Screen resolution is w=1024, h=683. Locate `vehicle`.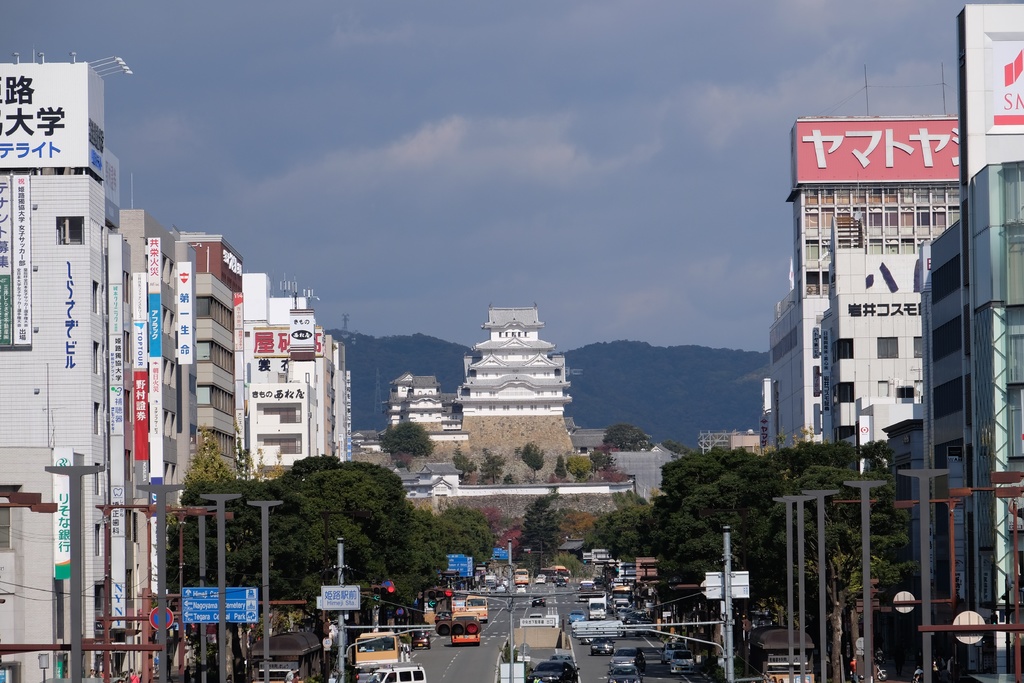
locate(669, 650, 696, 673).
